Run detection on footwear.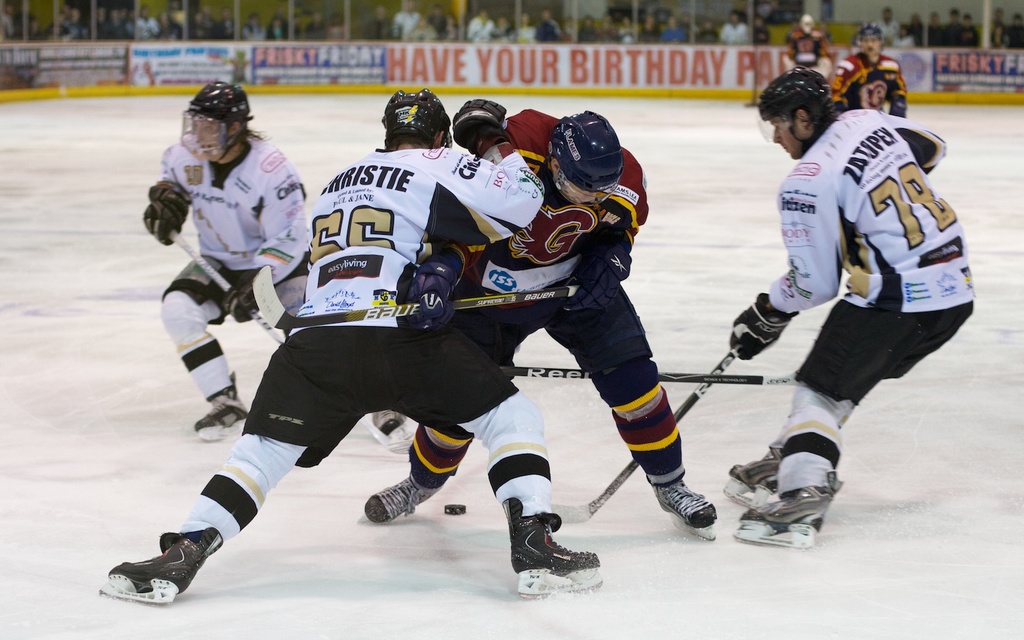
Result: <bbox>501, 497, 597, 578</bbox>.
